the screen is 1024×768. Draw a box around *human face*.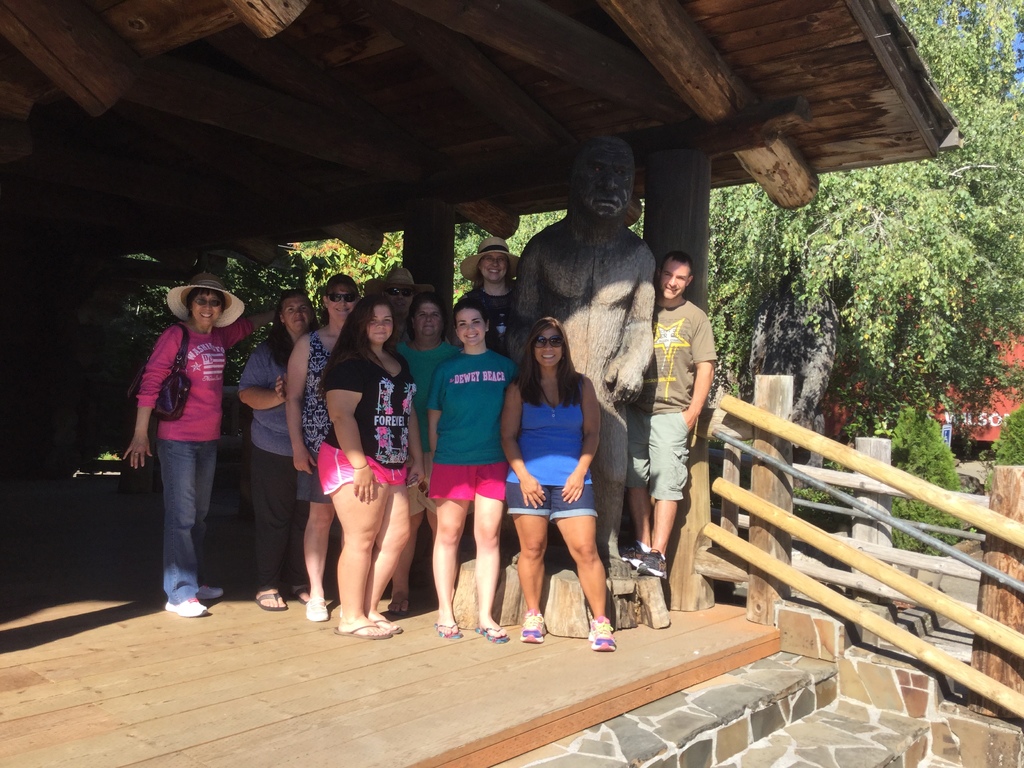
{"x1": 481, "y1": 255, "x2": 508, "y2": 284}.
